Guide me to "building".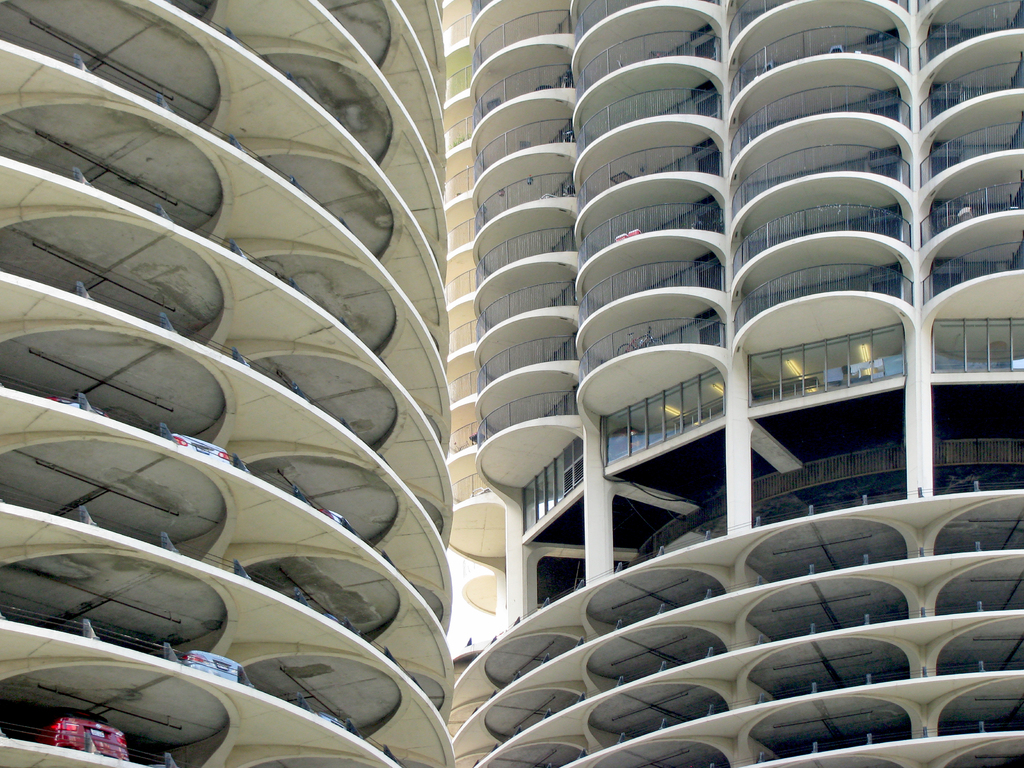
Guidance: (left=0, top=0, right=454, bottom=767).
